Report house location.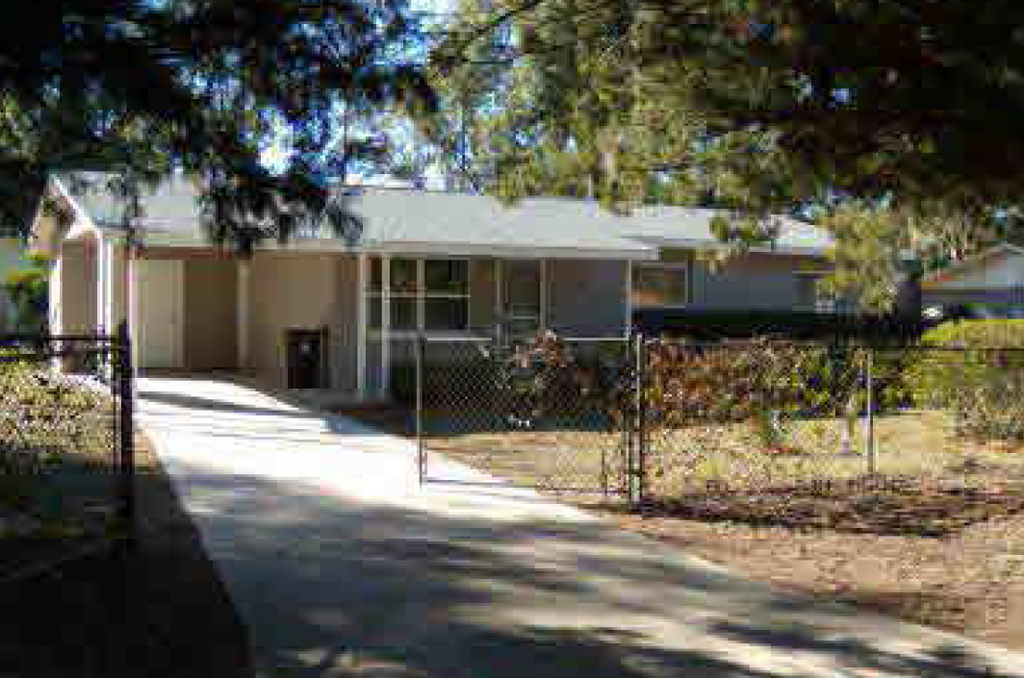
Report: {"left": 104, "top": 152, "right": 926, "bottom": 436}.
